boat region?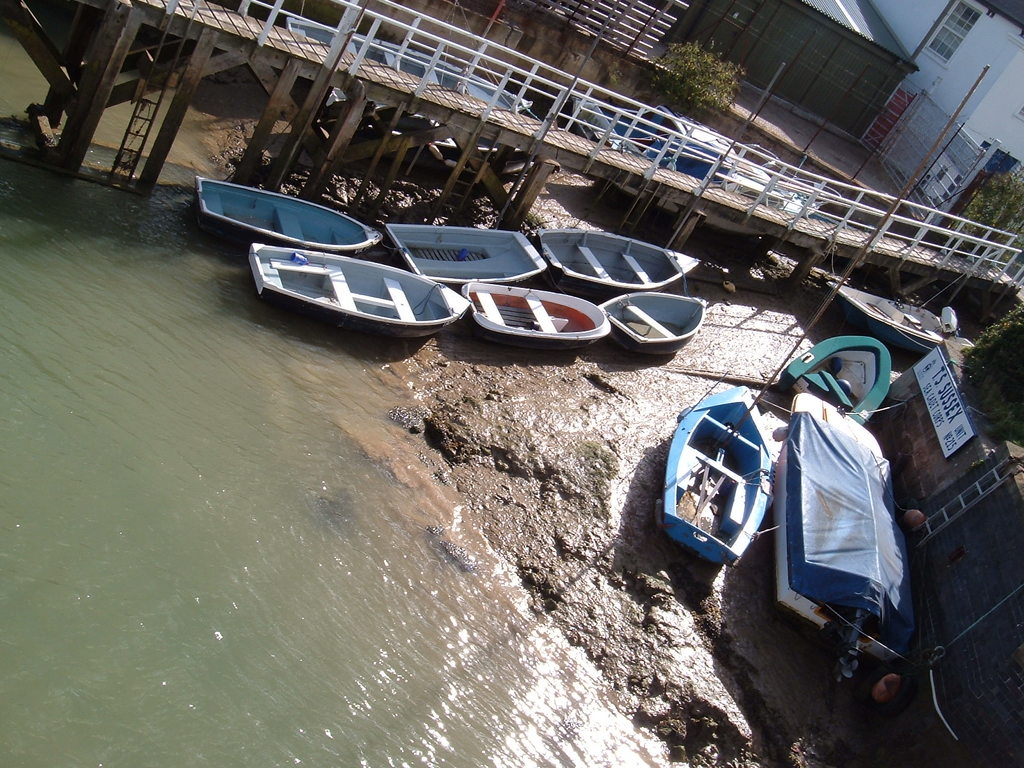
<region>594, 286, 707, 351</region>
